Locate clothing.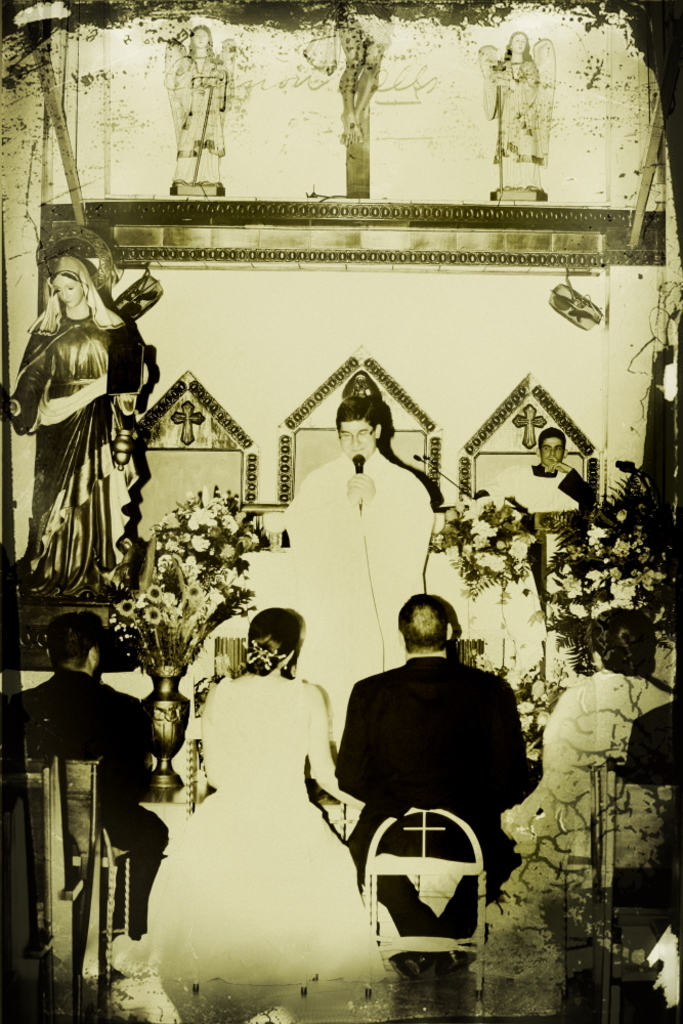
Bounding box: (282,454,421,750).
